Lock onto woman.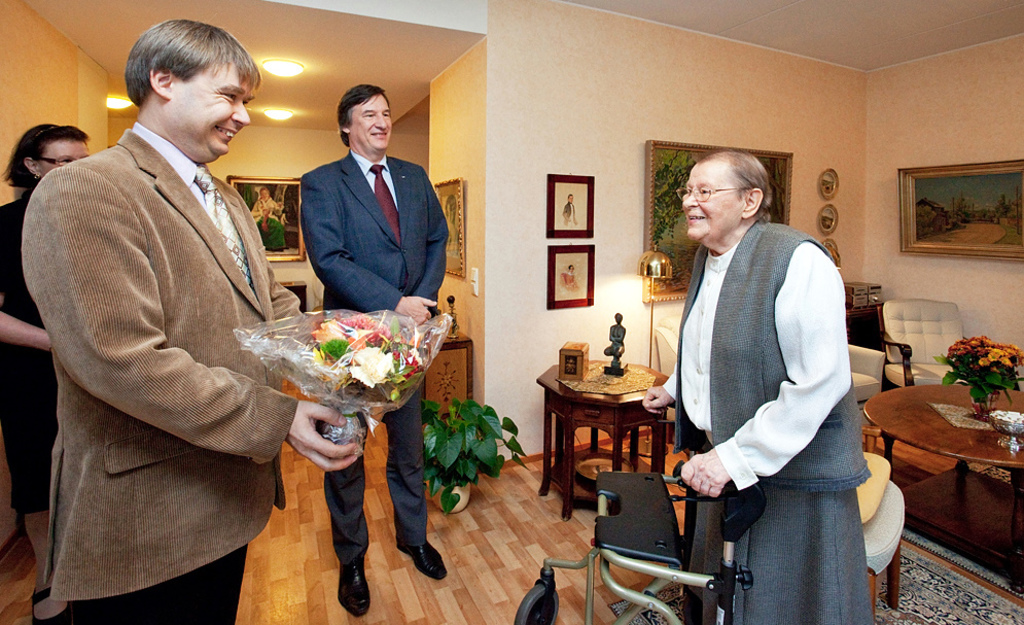
Locked: x1=617, y1=150, x2=891, y2=624.
